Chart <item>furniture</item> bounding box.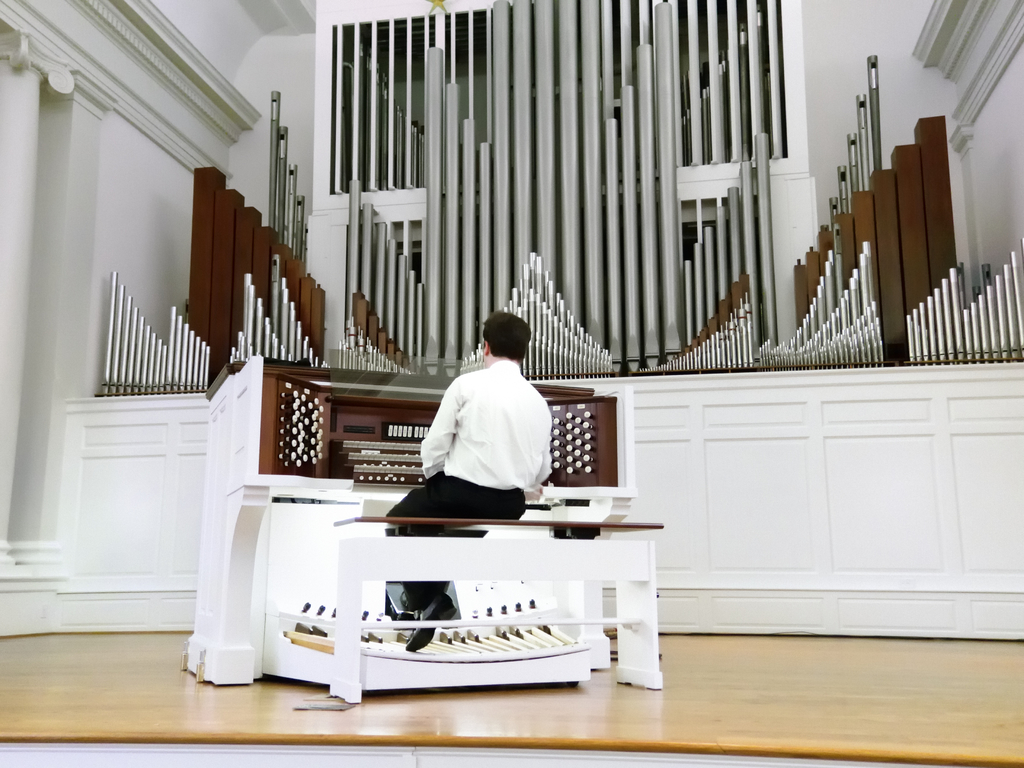
Charted: rect(324, 514, 665, 707).
